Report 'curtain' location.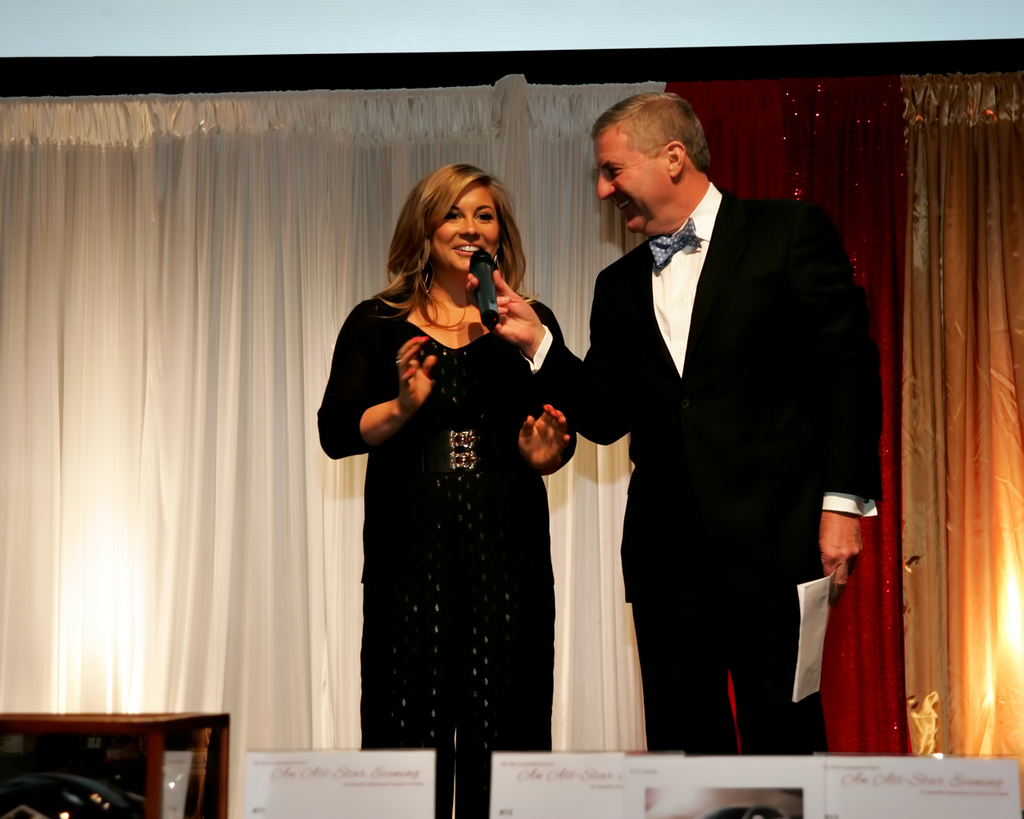
Report: (left=20, top=106, right=312, bottom=818).
